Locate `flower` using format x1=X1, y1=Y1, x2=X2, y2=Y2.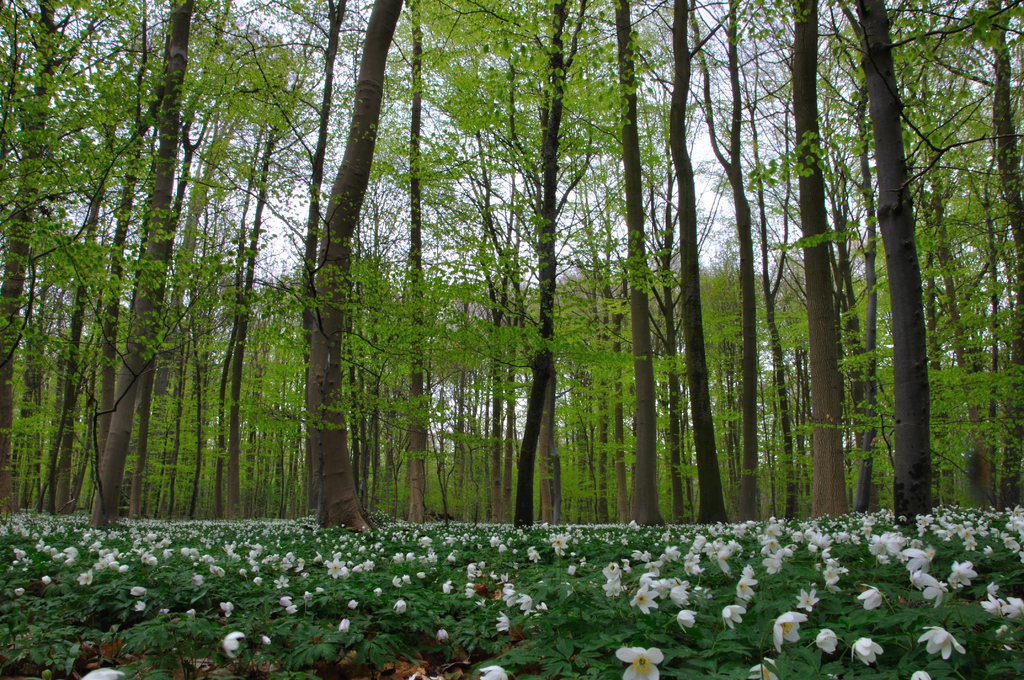
x1=946, y1=565, x2=976, y2=585.
